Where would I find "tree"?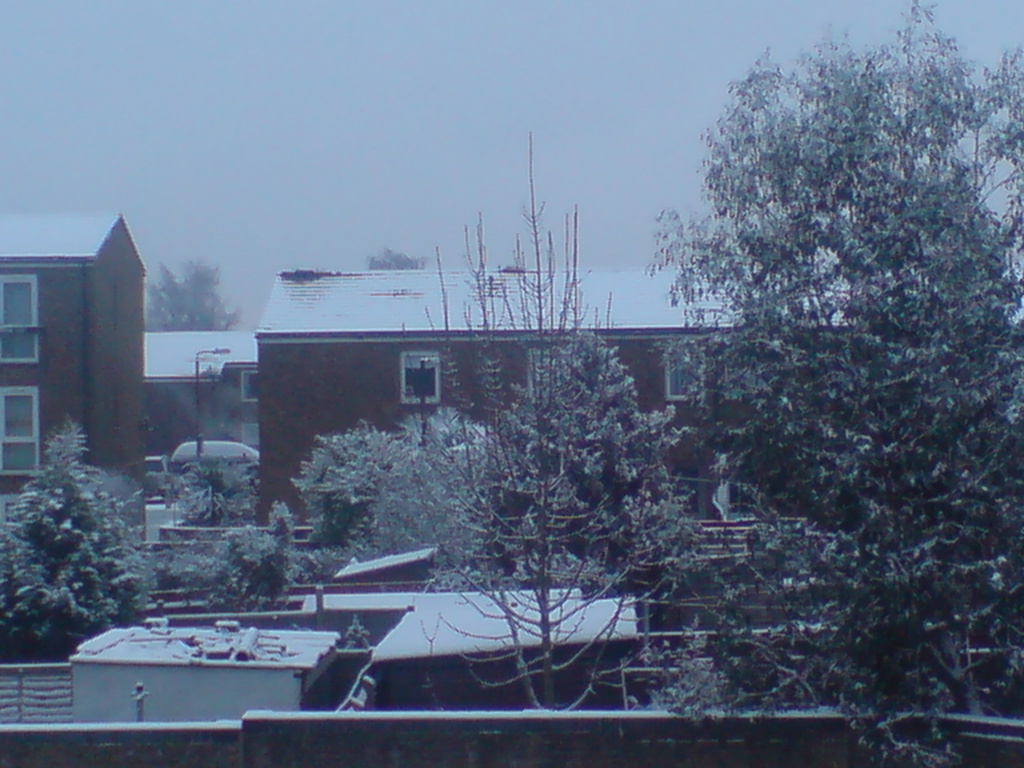
At 151,442,306,608.
